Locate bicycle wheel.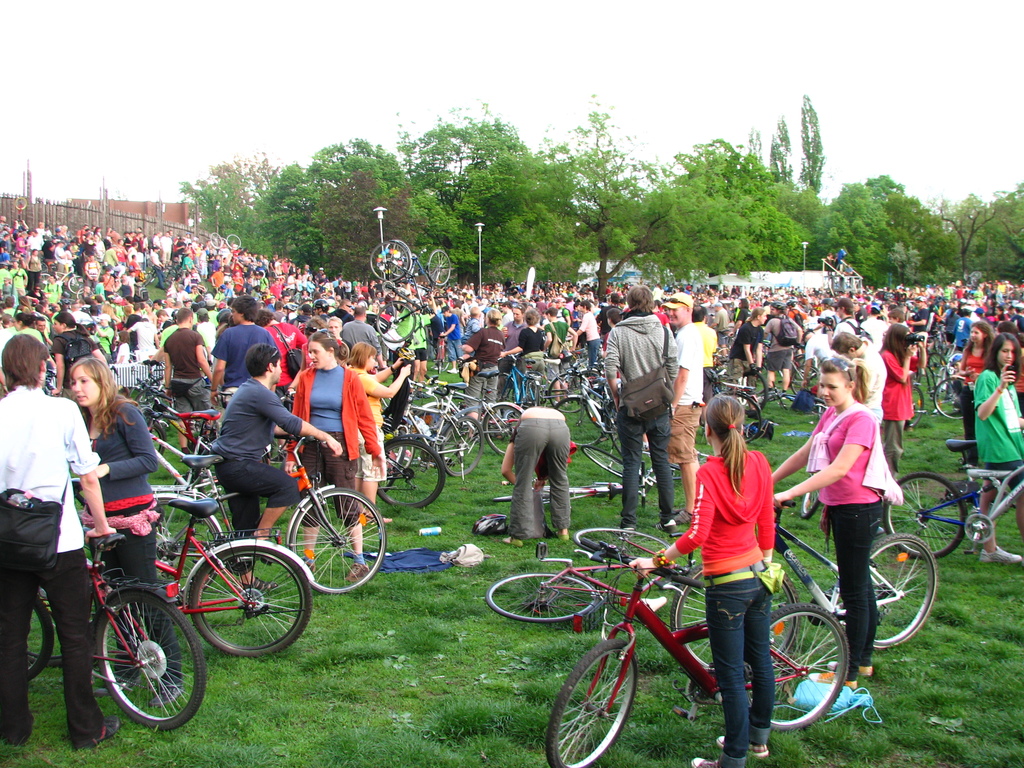
Bounding box: <bbox>227, 233, 243, 254</bbox>.
